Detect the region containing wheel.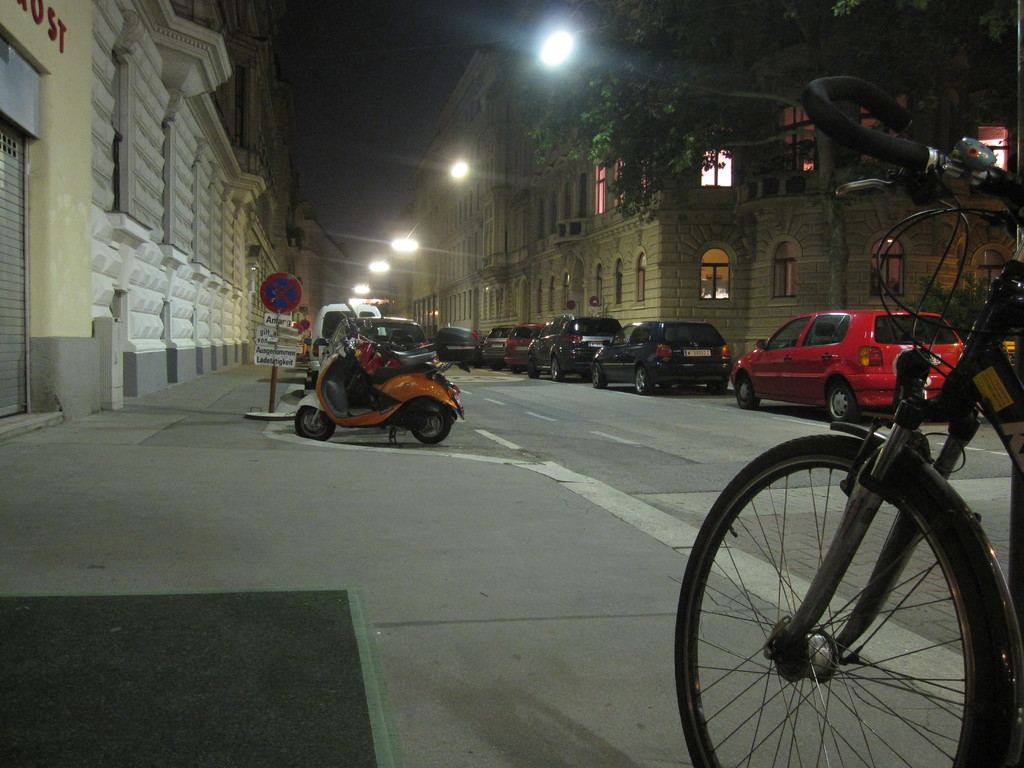
<bbox>701, 383, 730, 397</bbox>.
